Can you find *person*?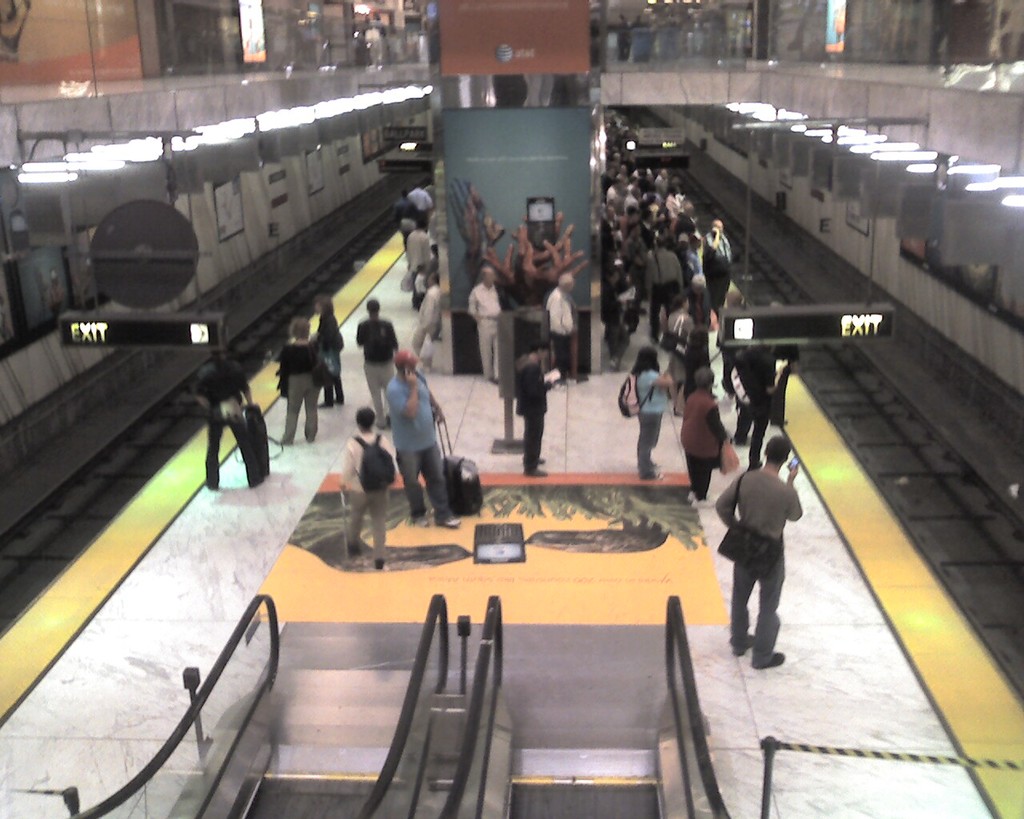
Yes, bounding box: 717, 432, 805, 674.
